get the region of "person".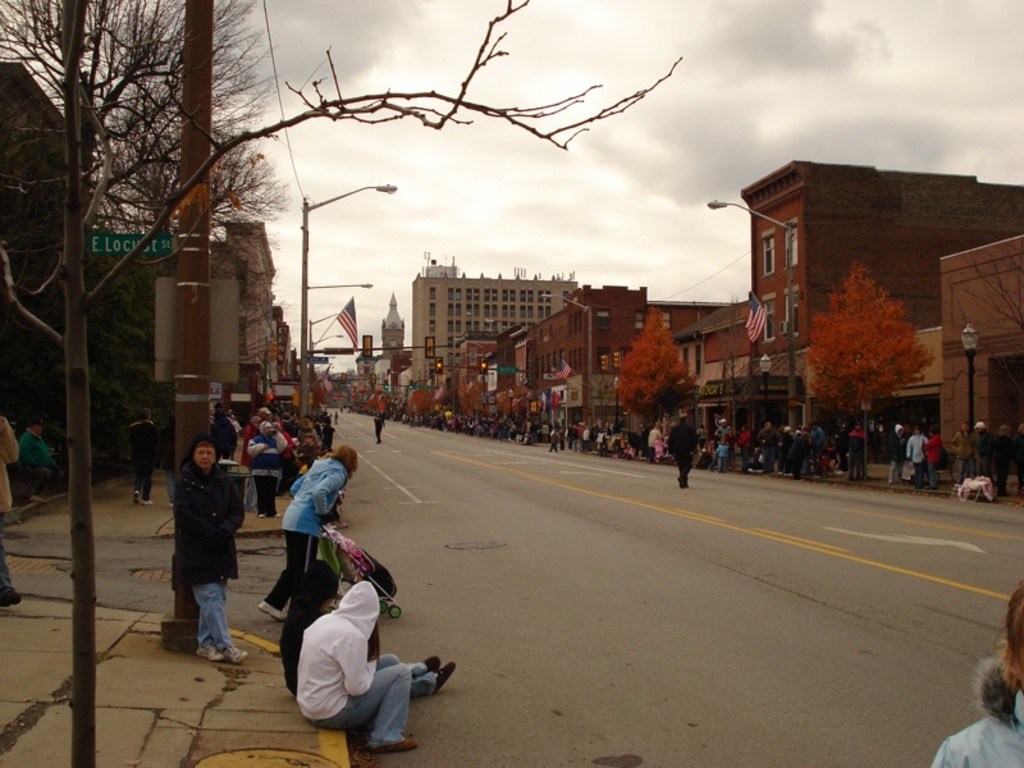
924 653 1023 764.
